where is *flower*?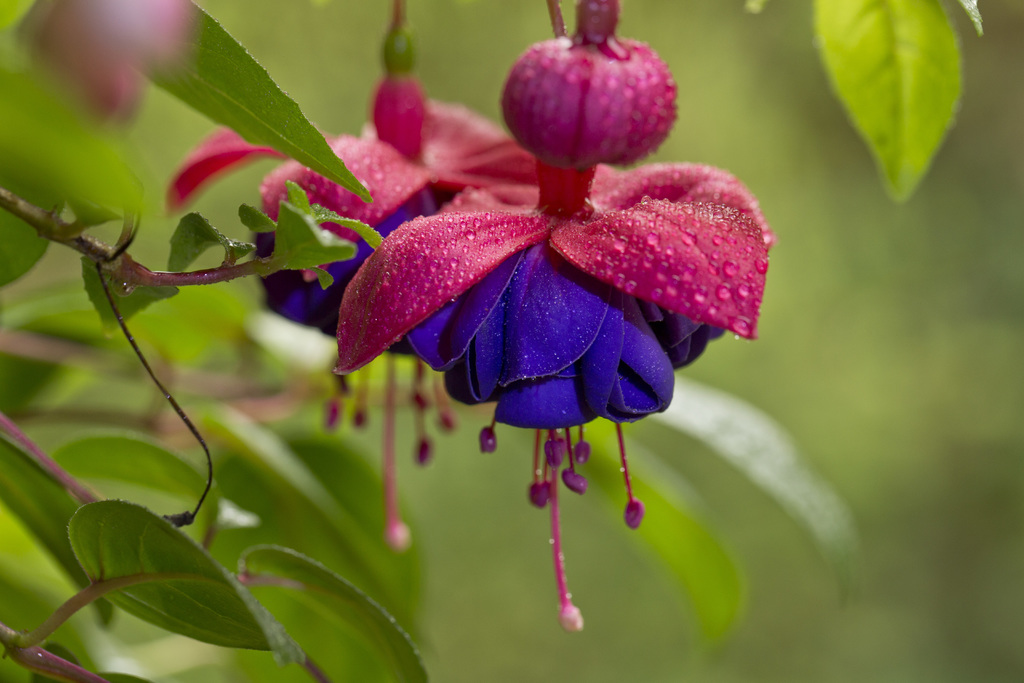
<region>163, 73, 534, 467</region>.
